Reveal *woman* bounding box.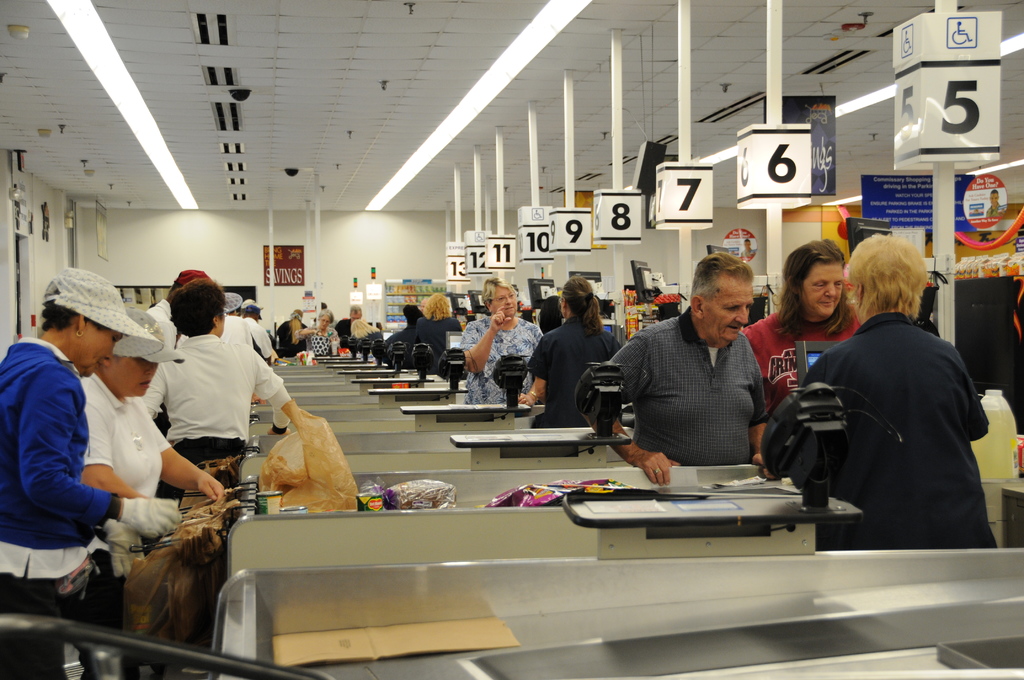
Revealed: (466,290,545,407).
